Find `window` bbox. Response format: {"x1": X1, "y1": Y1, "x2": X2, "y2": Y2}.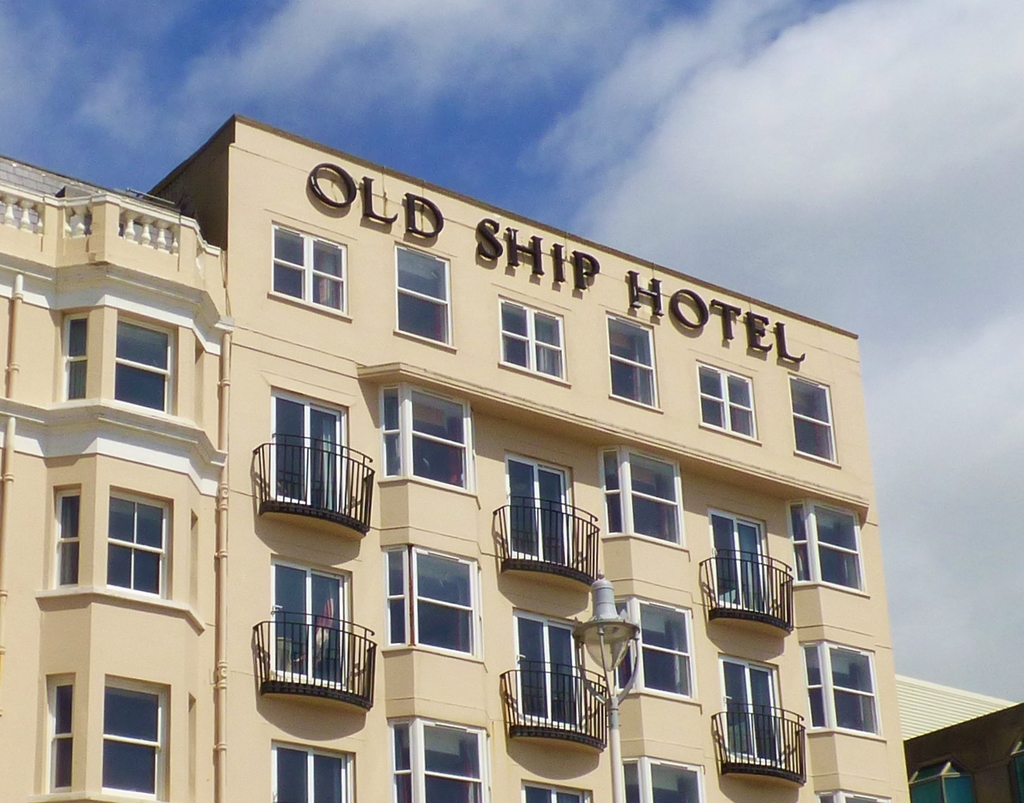
{"x1": 893, "y1": 759, "x2": 977, "y2": 802}.
